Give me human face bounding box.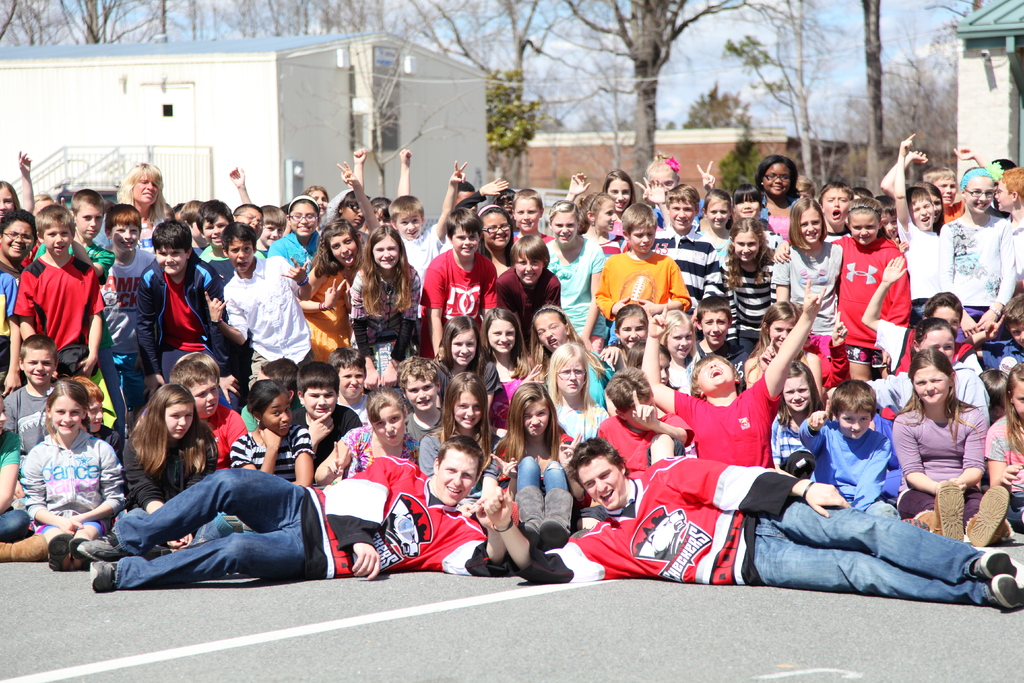
x1=732 y1=231 x2=760 y2=260.
